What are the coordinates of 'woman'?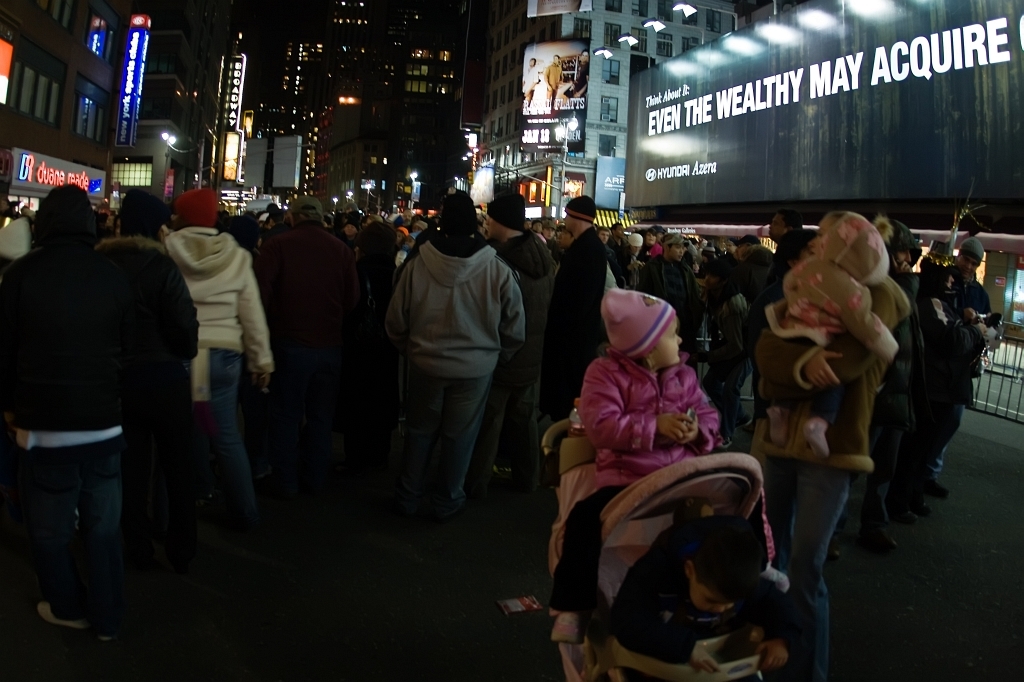
BBox(647, 231, 663, 258).
